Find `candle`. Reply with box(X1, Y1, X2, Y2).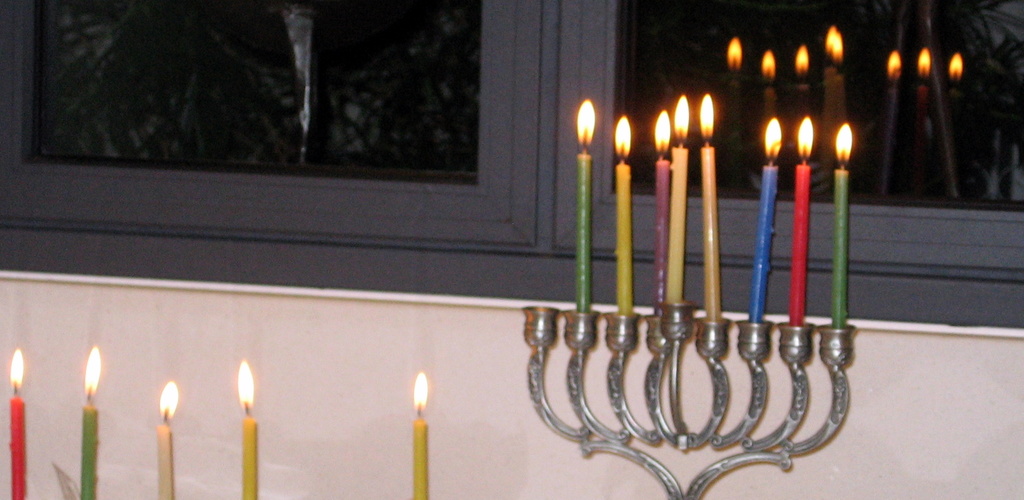
box(10, 348, 26, 499).
